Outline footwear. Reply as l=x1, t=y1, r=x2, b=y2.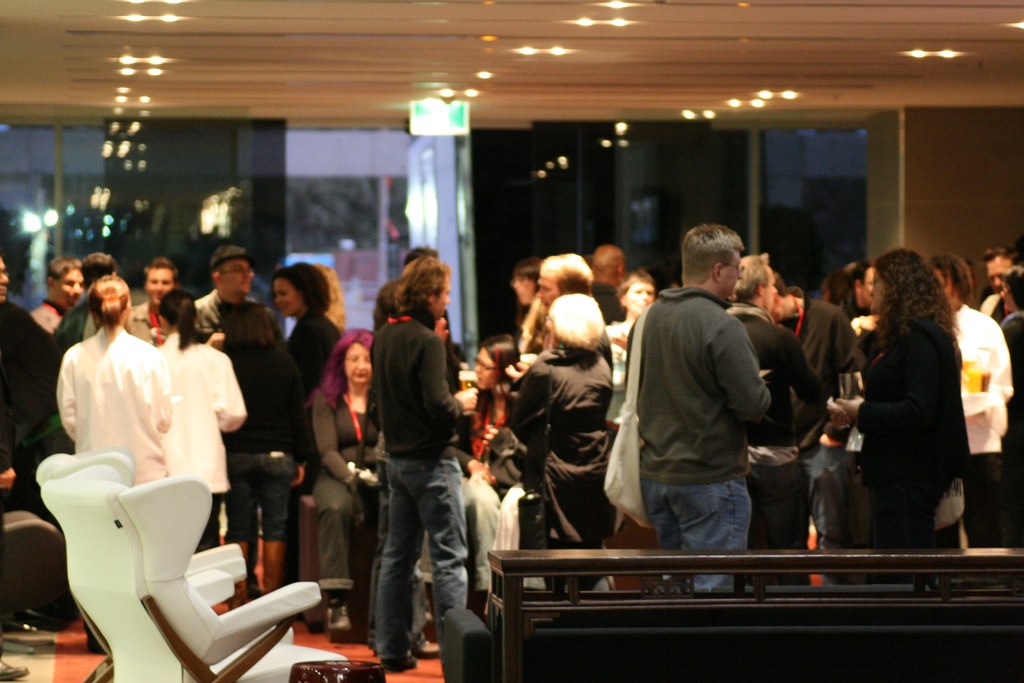
l=0, t=657, r=28, b=682.
